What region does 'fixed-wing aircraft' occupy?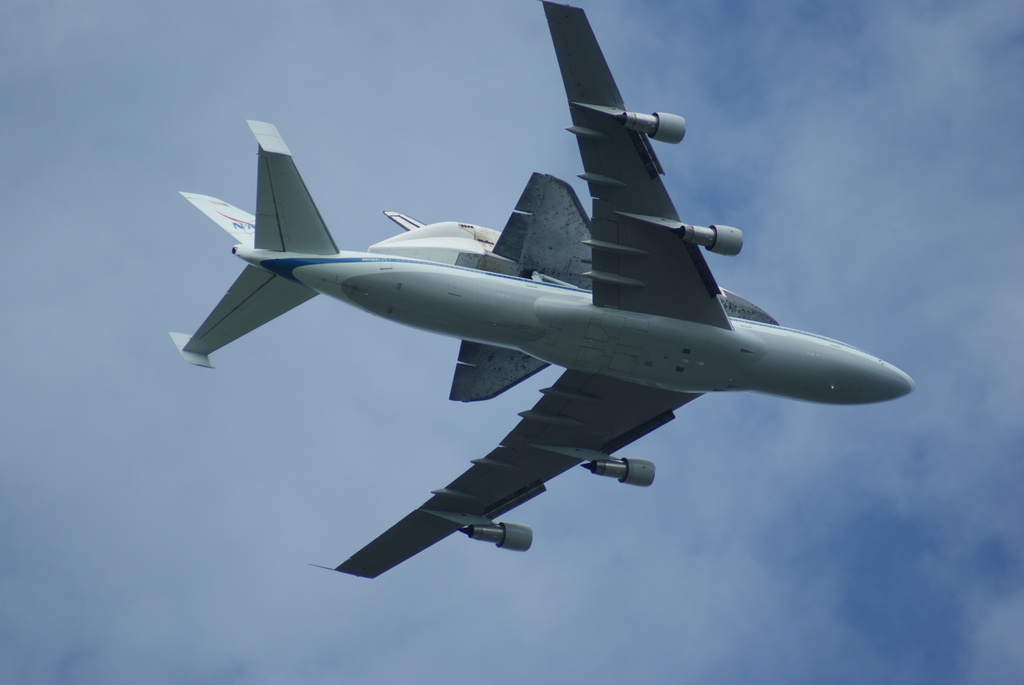
(x1=178, y1=0, x2=917, y2=583).
